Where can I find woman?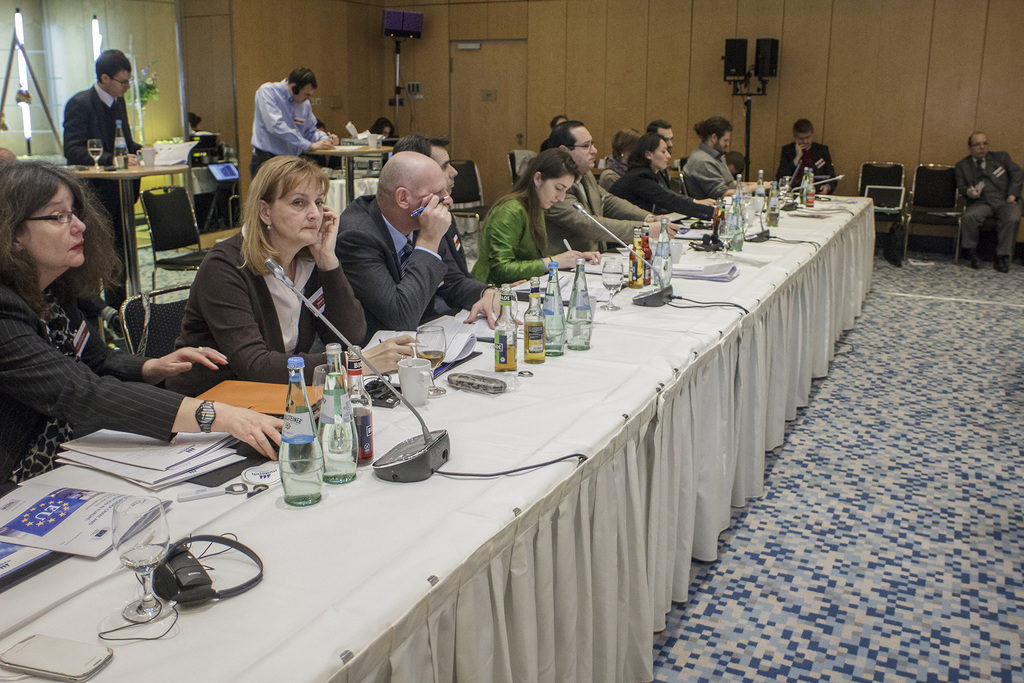
You can find it at <bbox>606, 126, 711, 253</bbox>.
